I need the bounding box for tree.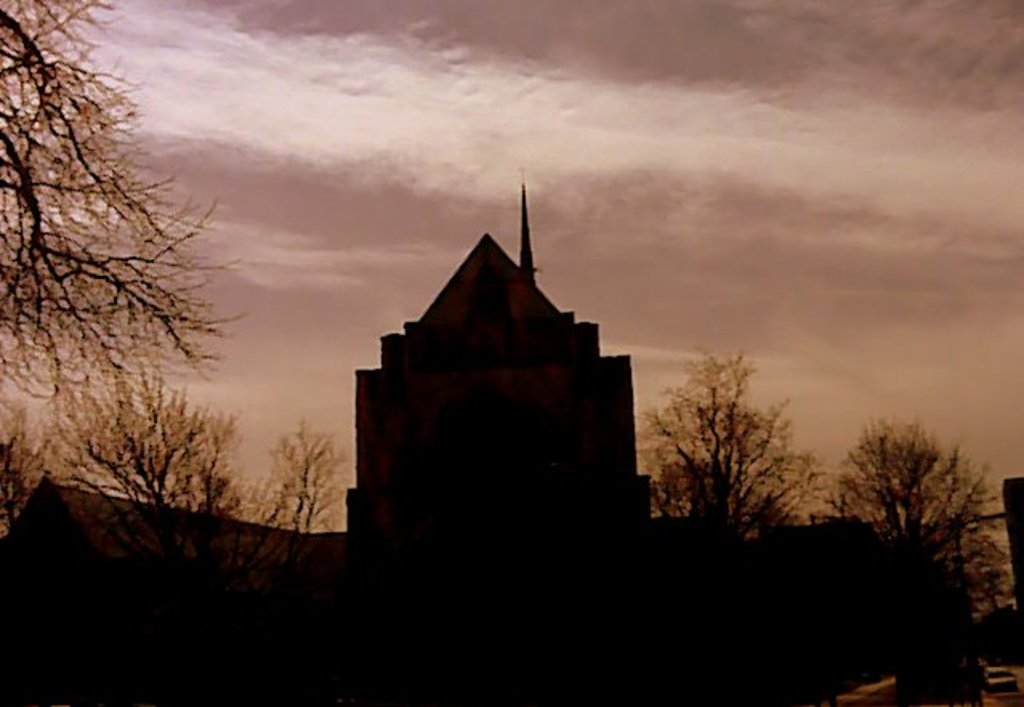
Here it is: locate(838, 399, 994, 614).
